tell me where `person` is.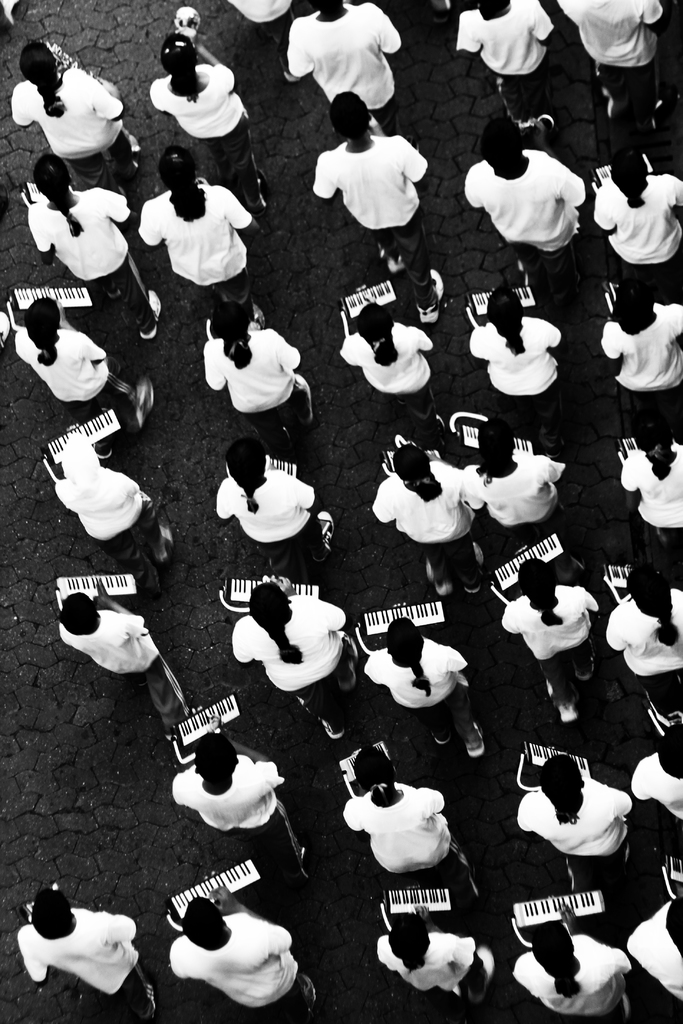
`person` is at (left=374, top=438, right=496, bottom=607).
